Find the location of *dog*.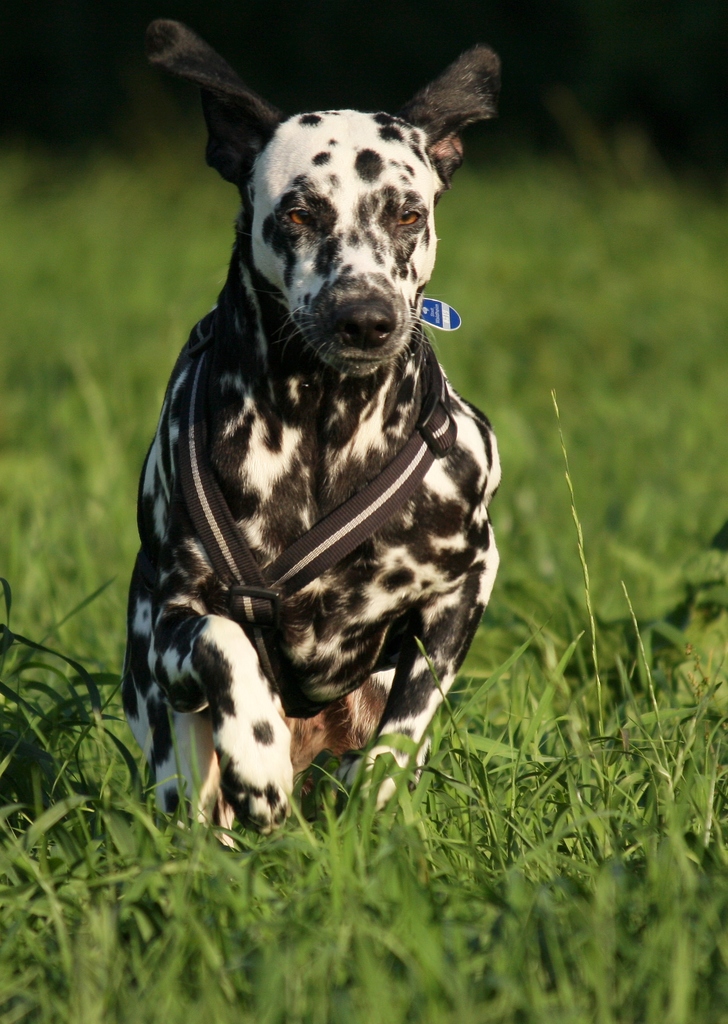
Location: x1=119, y1=19, x2=511, y2=836.
